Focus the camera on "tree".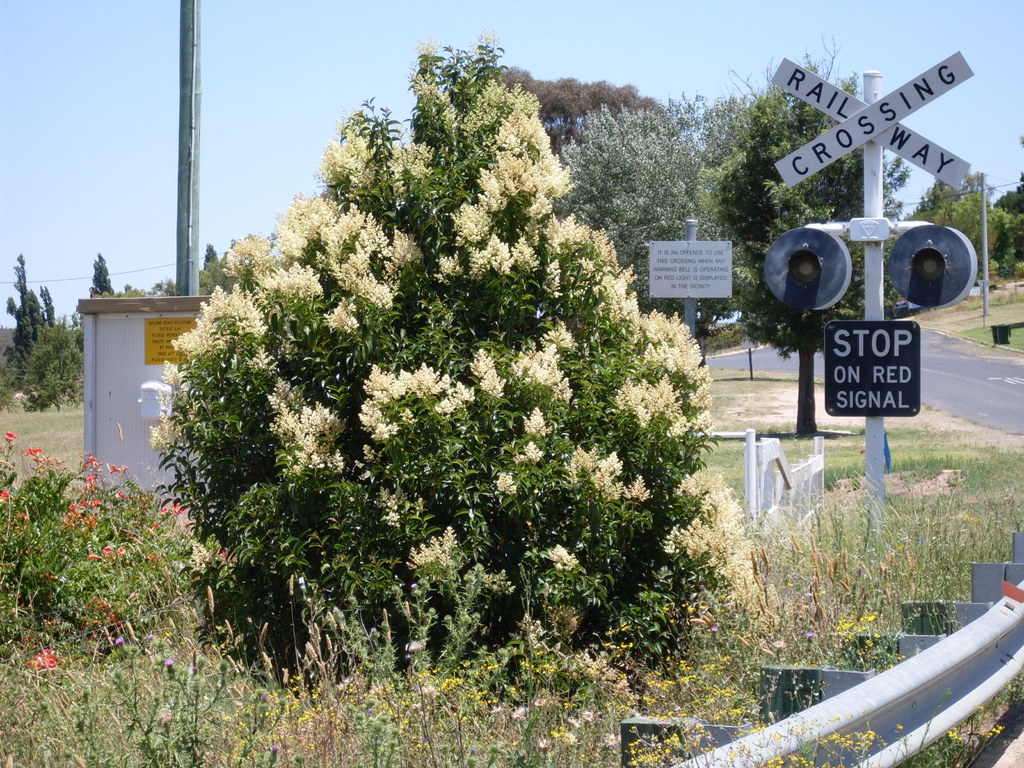
Focus region: <box>503,72,664,154</box>.
